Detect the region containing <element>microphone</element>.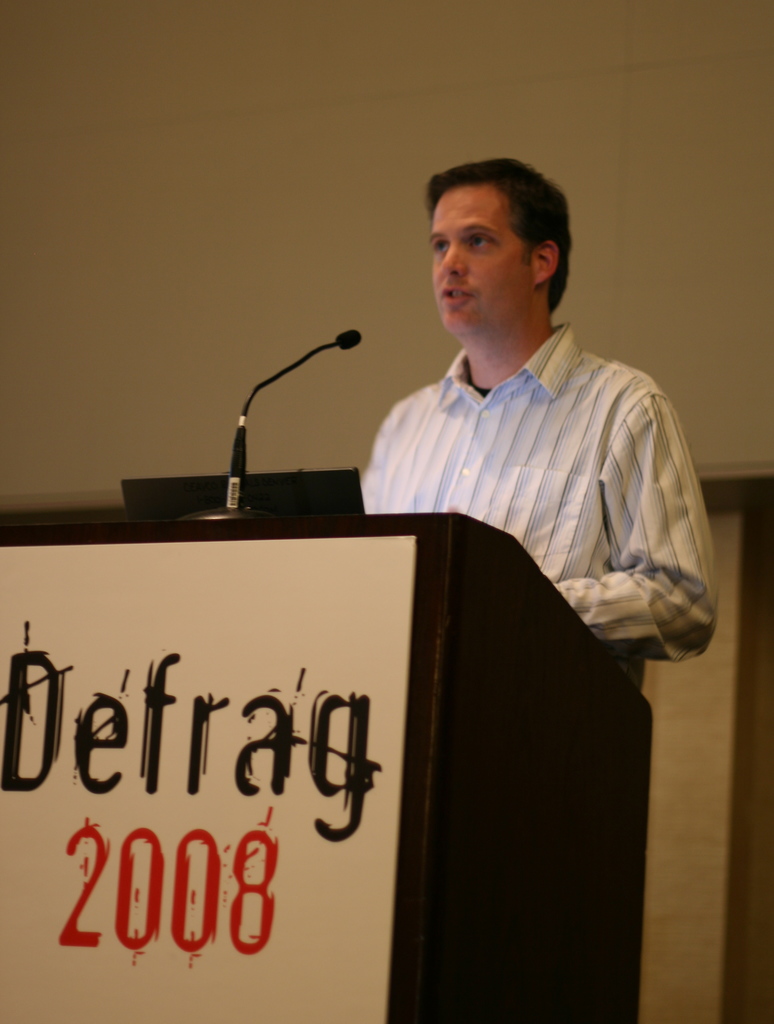
bbox=(338, 323, 364, 348).
